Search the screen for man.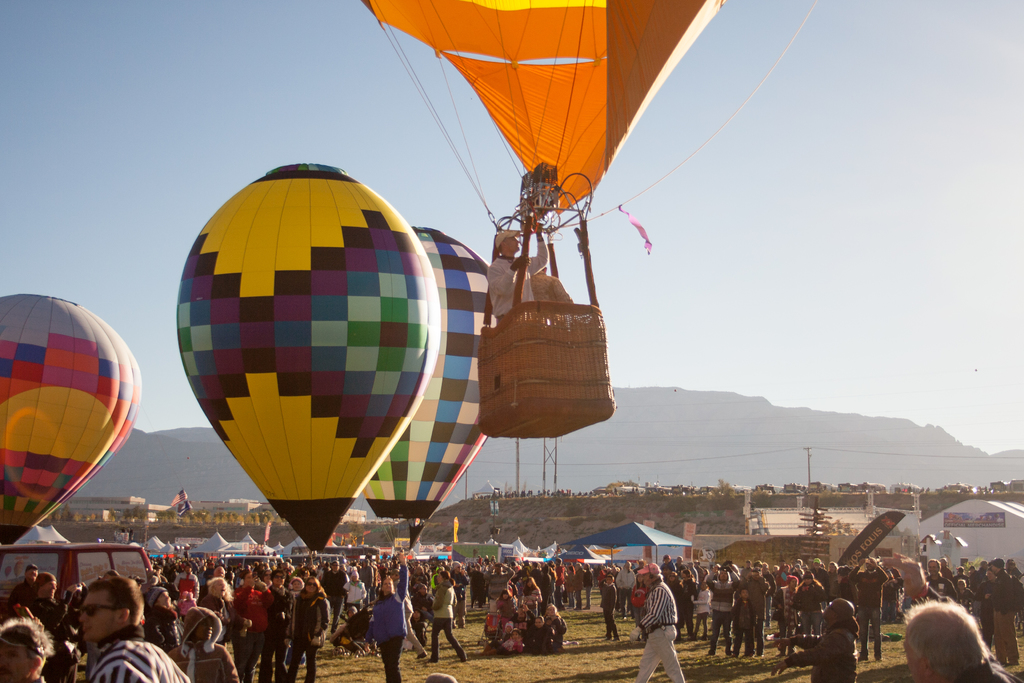
Found at 780:557:786:568.
